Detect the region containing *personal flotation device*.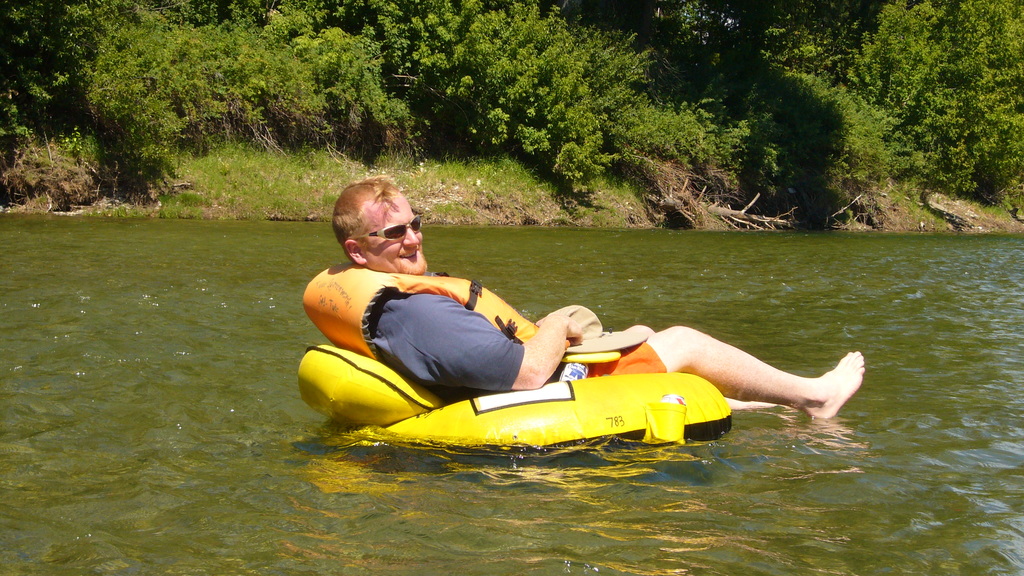
rect(298, 256, 572, 403).
